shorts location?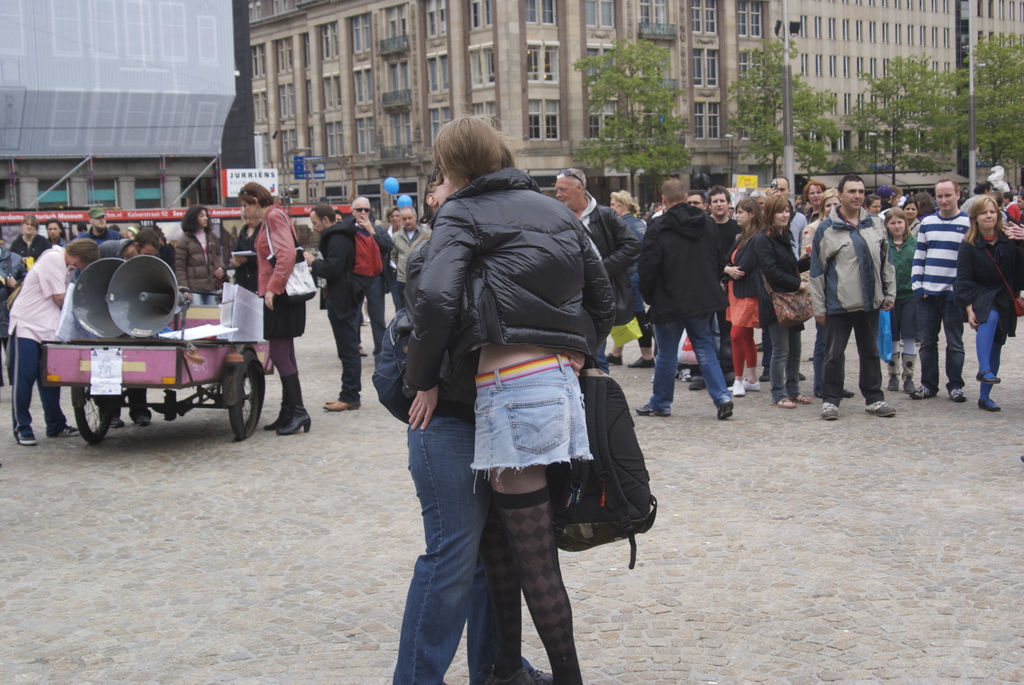
BBox(262, 290, 304, 342)
